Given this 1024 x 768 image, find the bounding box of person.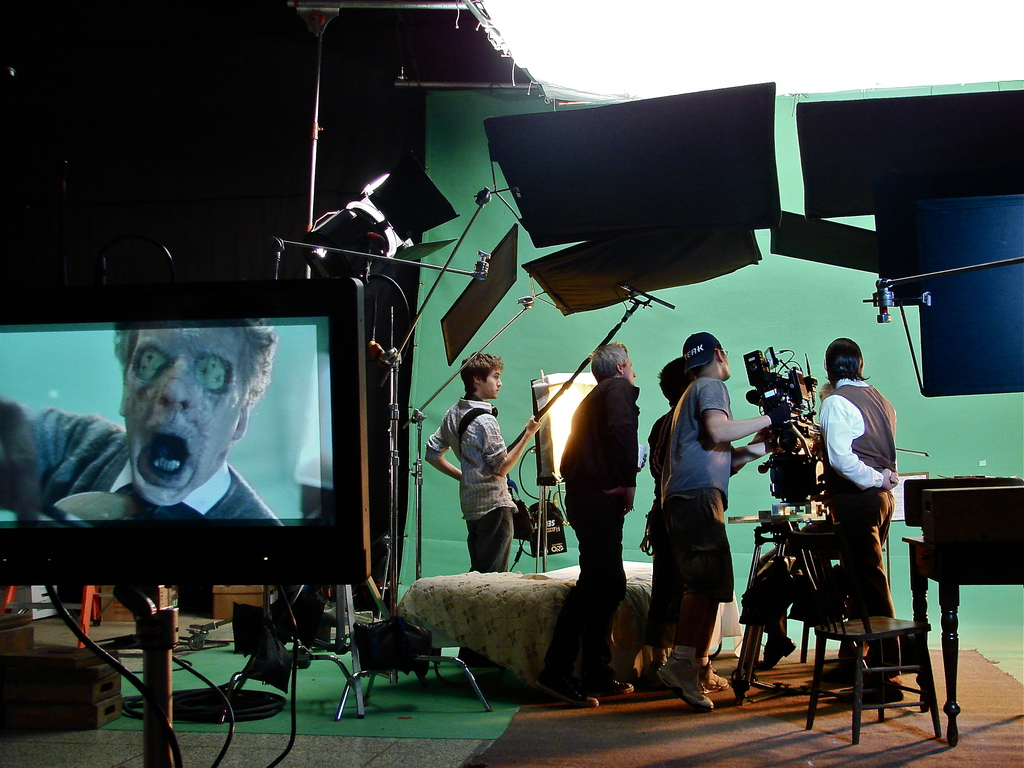
Rect(409, 357, 545, 578).
